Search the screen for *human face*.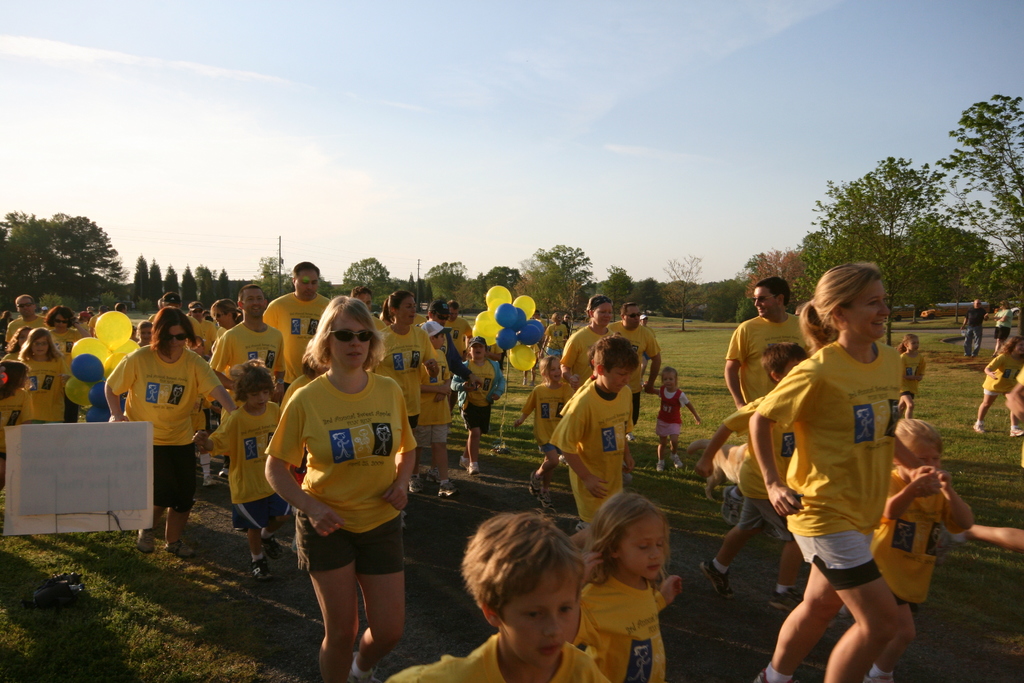
Found at (850, 276, 892, 340).
